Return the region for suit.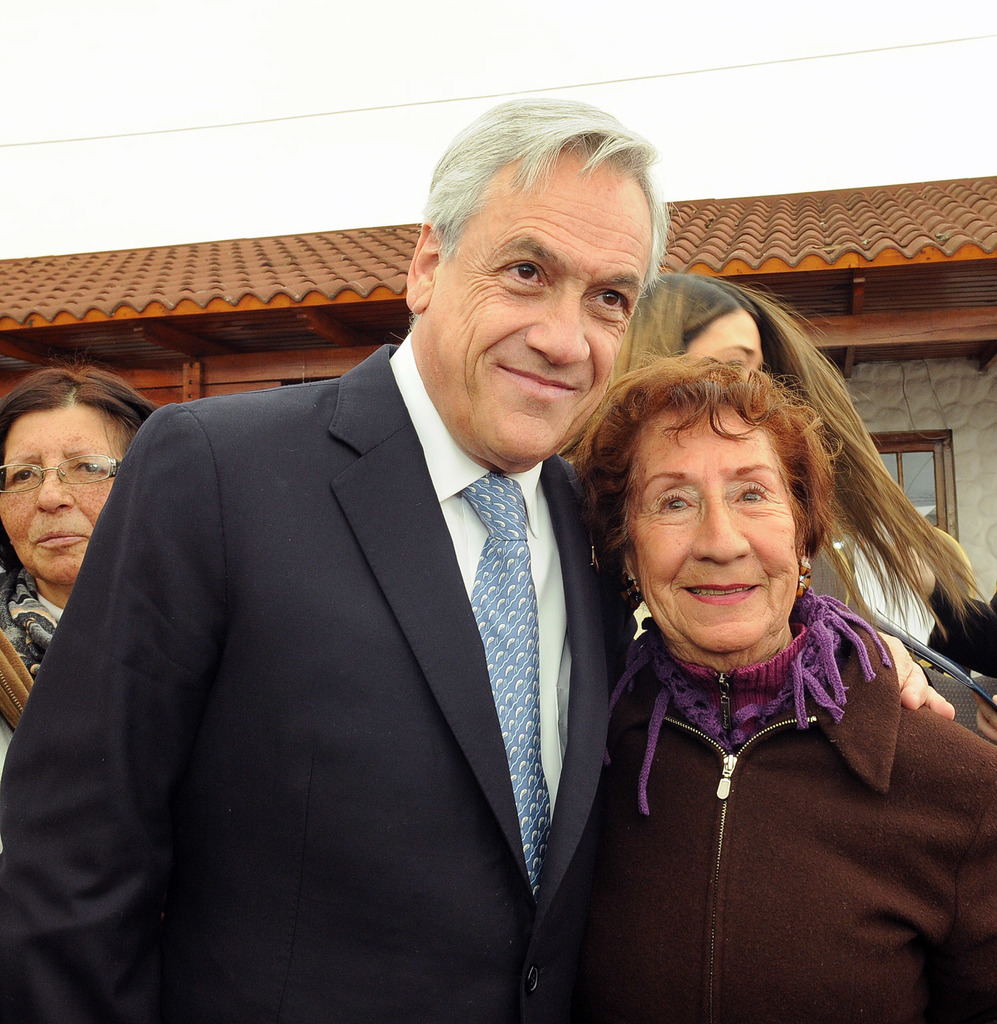
71/219/659/1021.
